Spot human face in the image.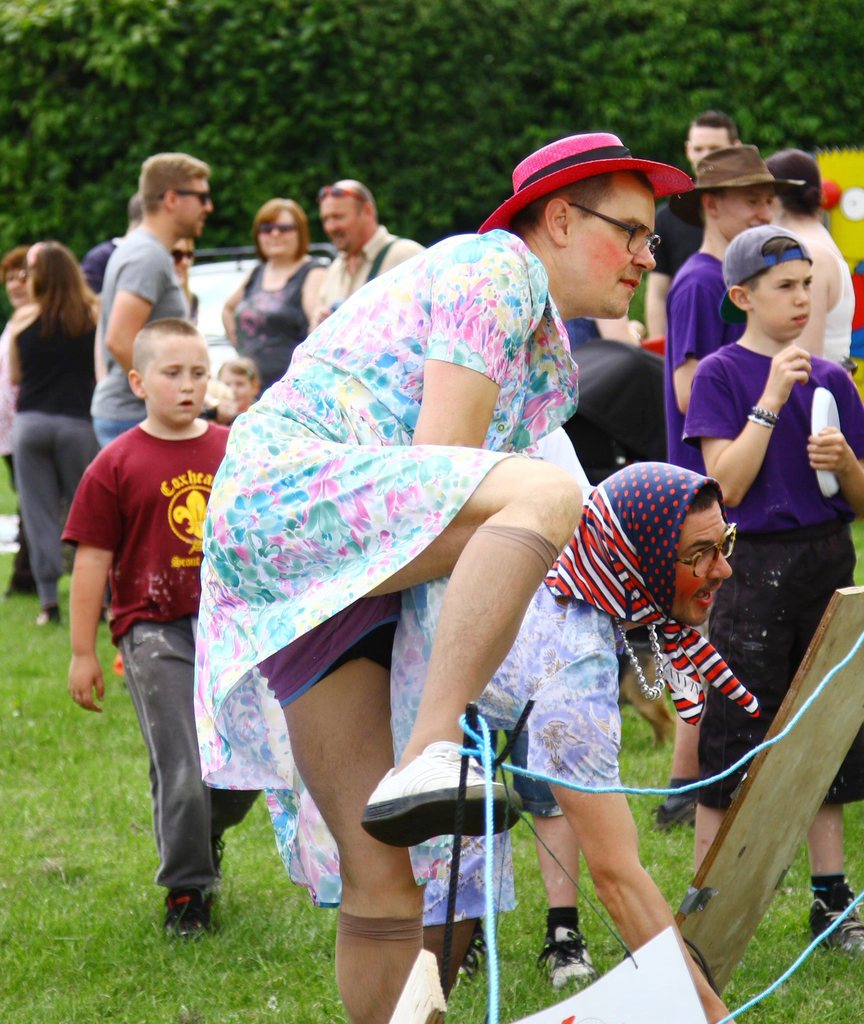
human face found at box=[220, 370, 254, 413].
